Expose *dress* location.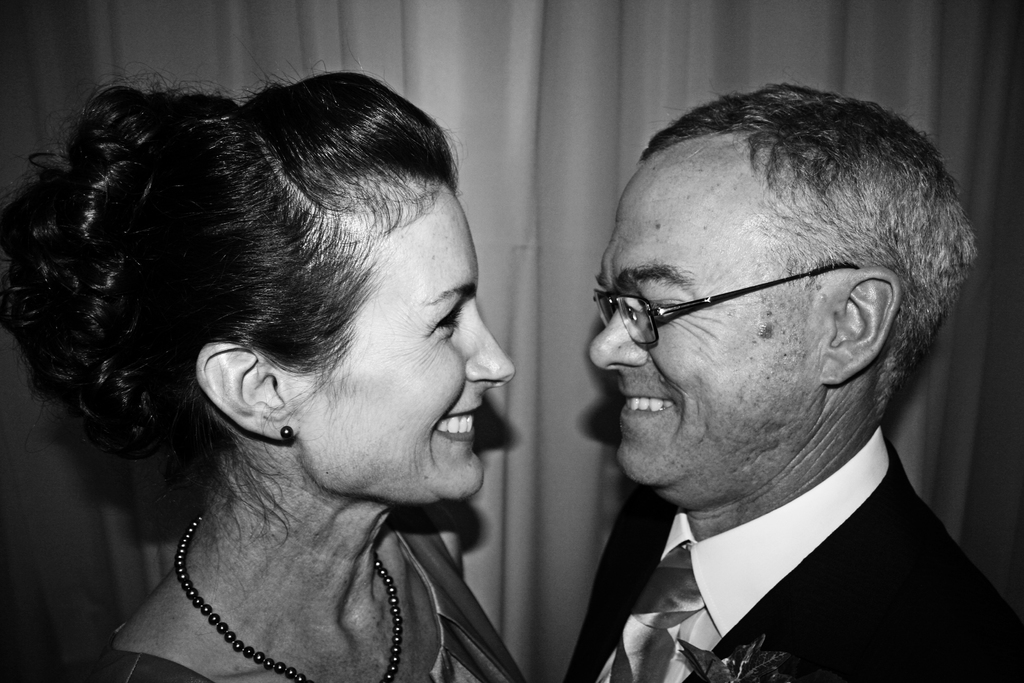
Exposed at {"x1": 563, "y1": 423, "x2": 1023, "y2": 682}.
